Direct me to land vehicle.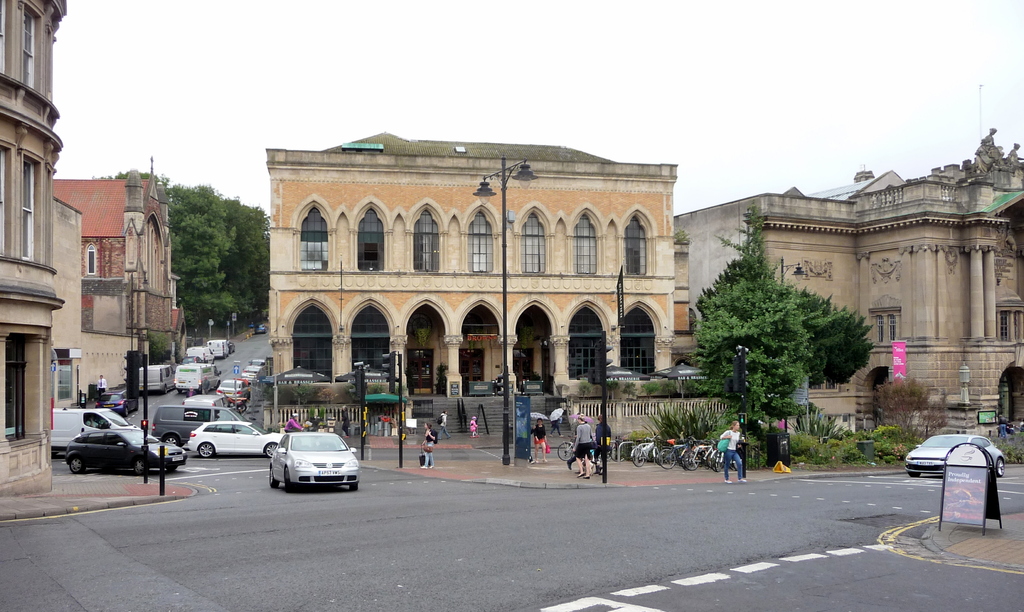
Direction: {"x1": 229, "y1": 339, "x2": 234, "y2": 353}.
